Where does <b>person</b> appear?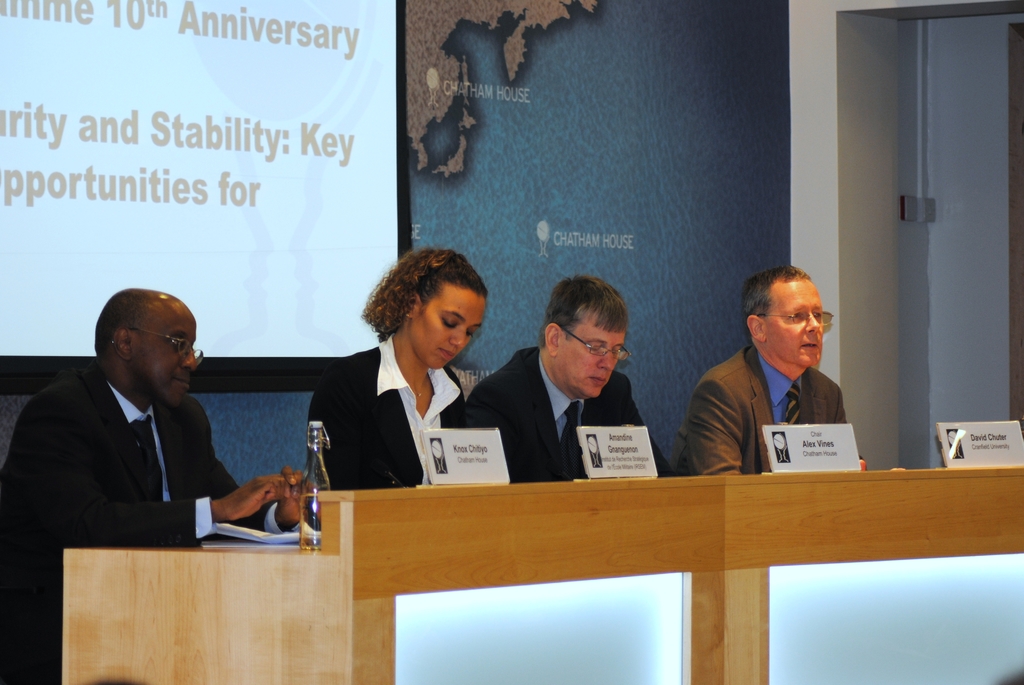
Appears at l=301, t=248, r=474, b=493.
